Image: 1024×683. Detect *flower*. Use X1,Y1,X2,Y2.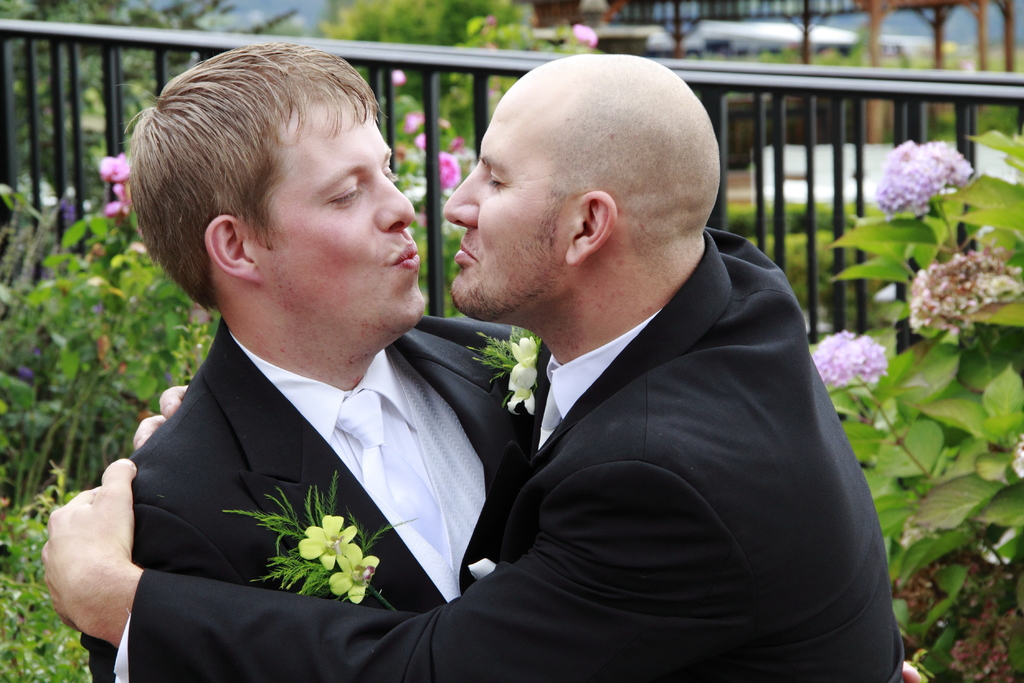
102,176,133,222.
